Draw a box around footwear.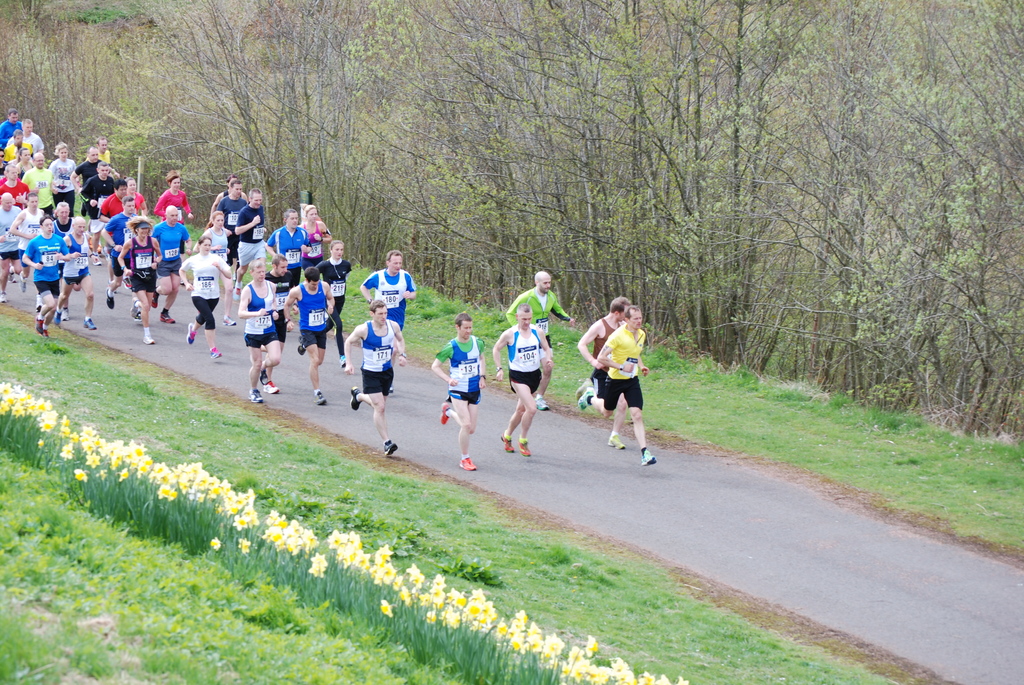
(312, 386, 326, 405).
